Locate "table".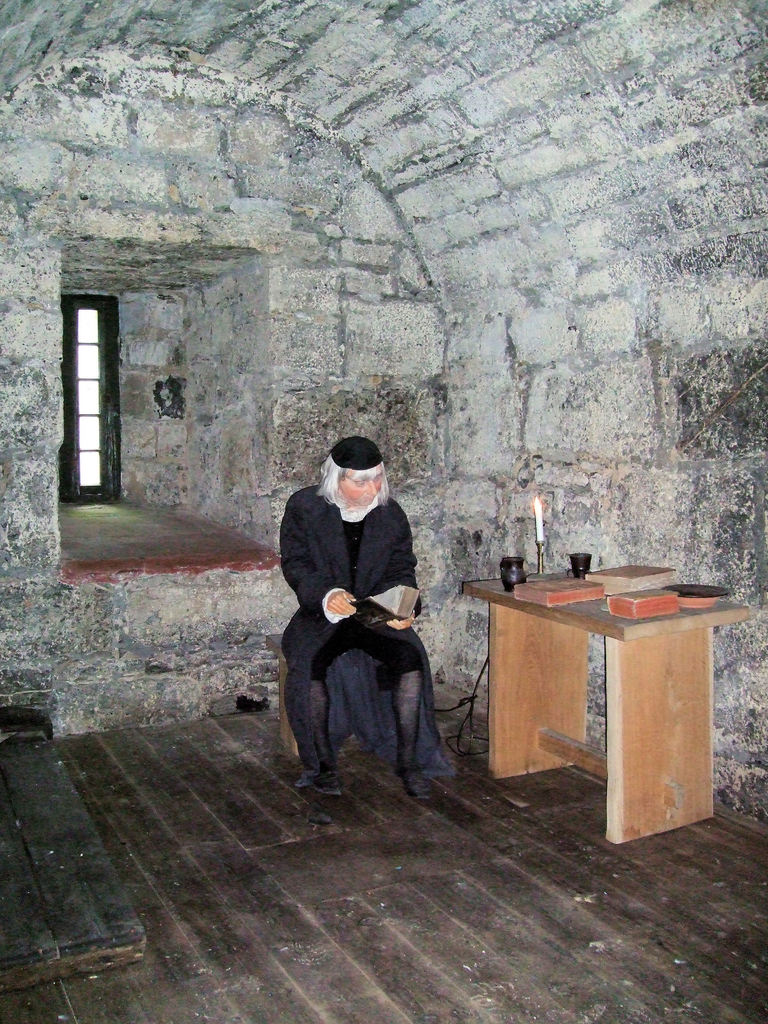
Bounding box: box(484, 549, 730, 839).
